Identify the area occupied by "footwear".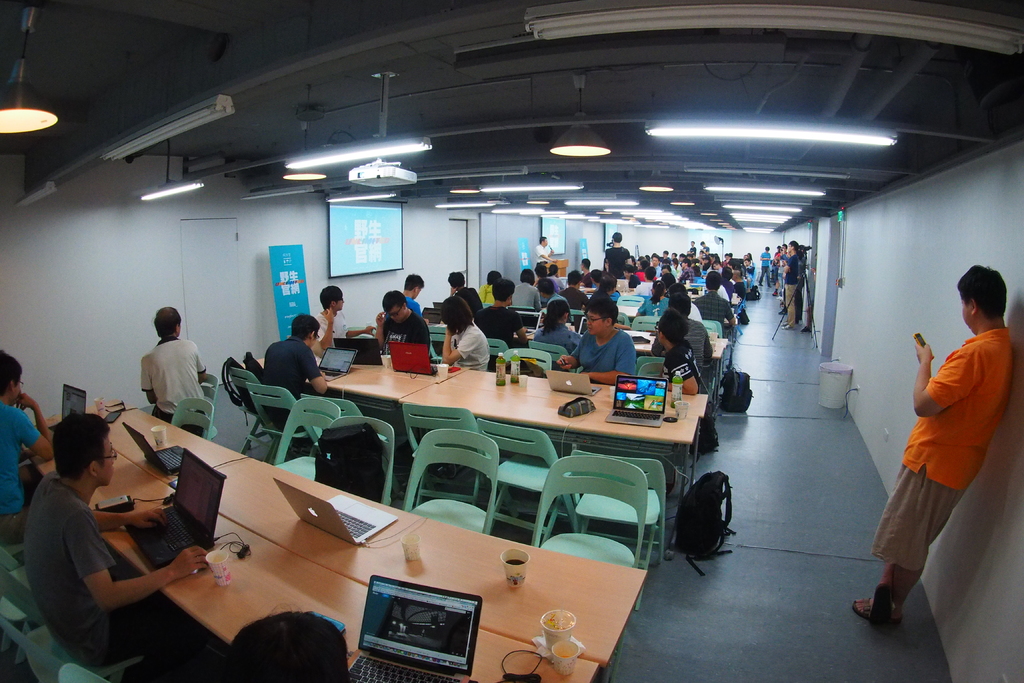
Area: locate(851, 597, 902, 625).
